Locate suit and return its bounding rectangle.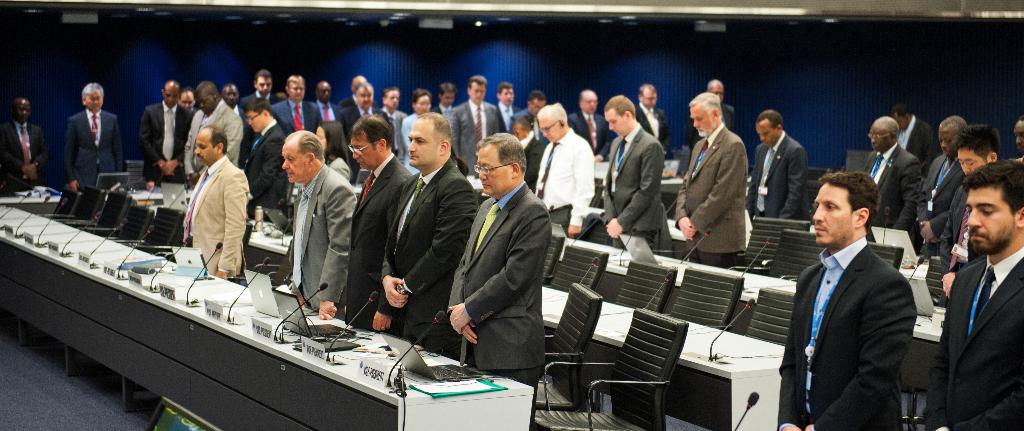
<box>450,103,506,174</box>.
